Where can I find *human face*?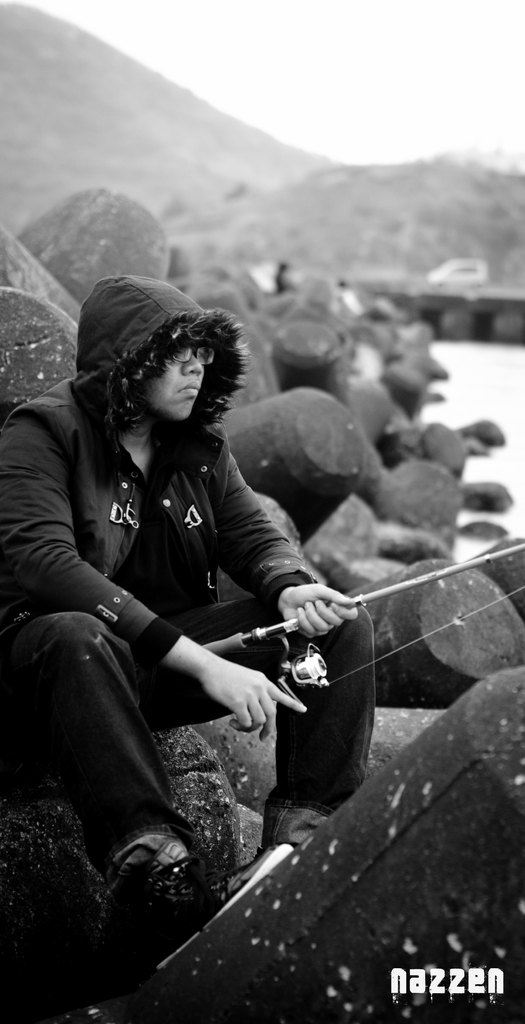
You can find it at detection(149, 333, 207, 424).
